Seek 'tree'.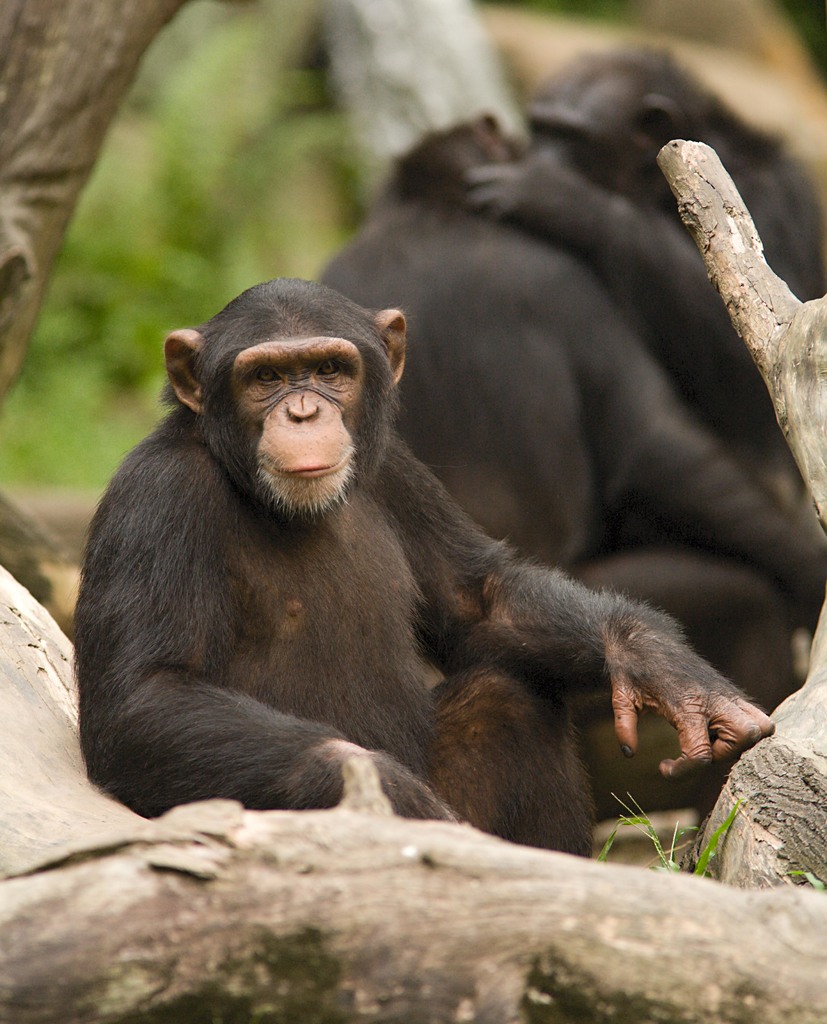
(0, 0, 826, 1023).
